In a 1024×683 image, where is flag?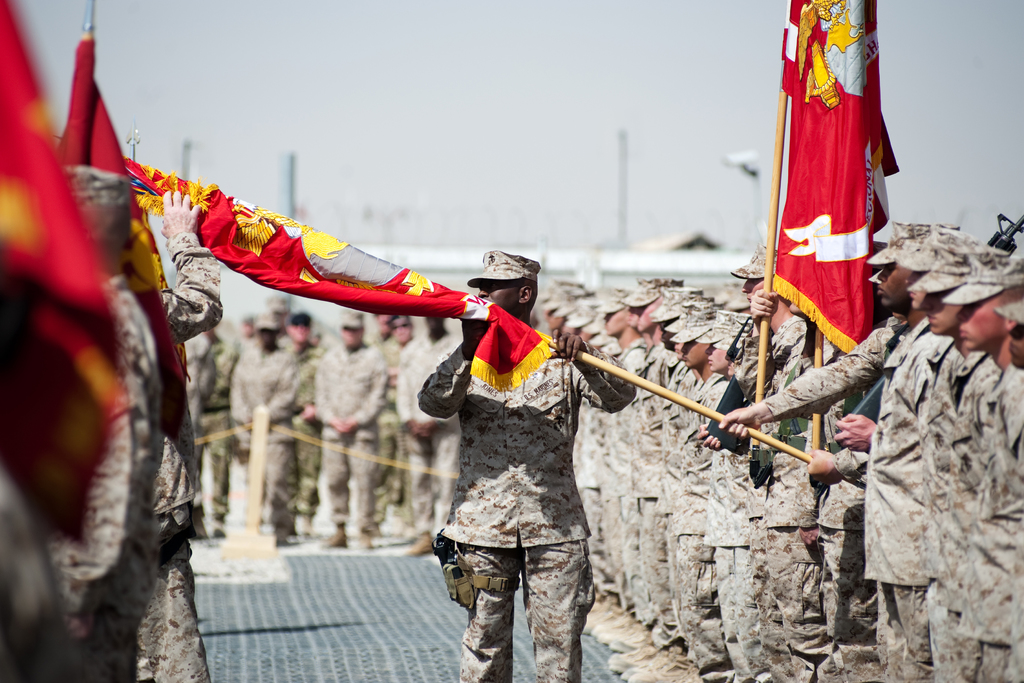
x1=124, y1=156, x2=557, y2=393.
